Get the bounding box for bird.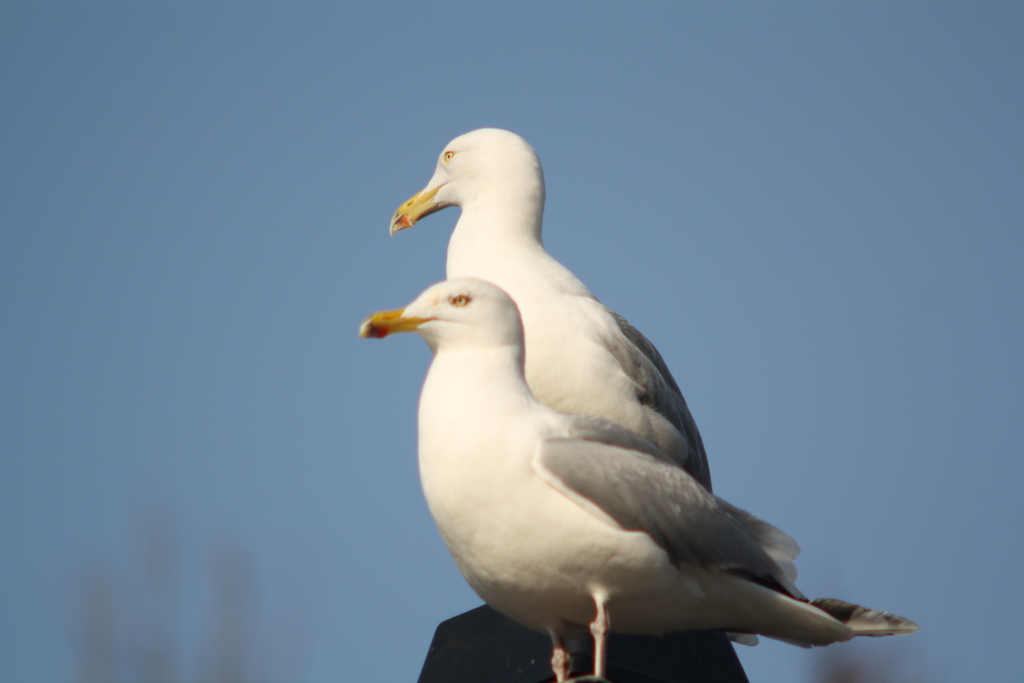
left=354, top=274, right=918, bottom=682.
